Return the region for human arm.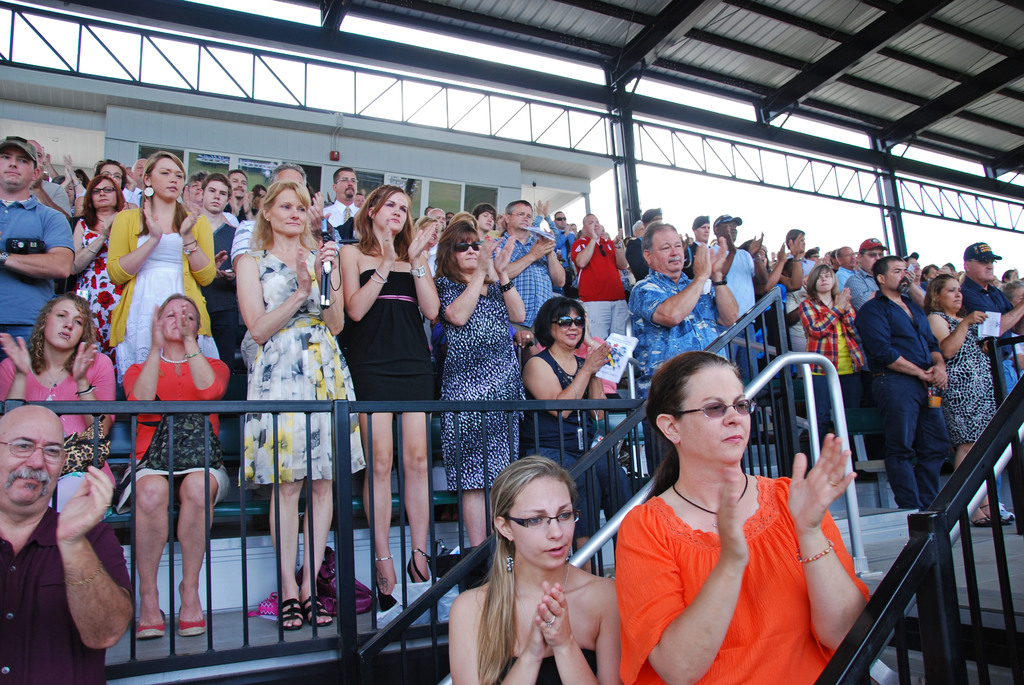
{"left": 490, "top": 230, "right": 548, "bottom": 282}.
